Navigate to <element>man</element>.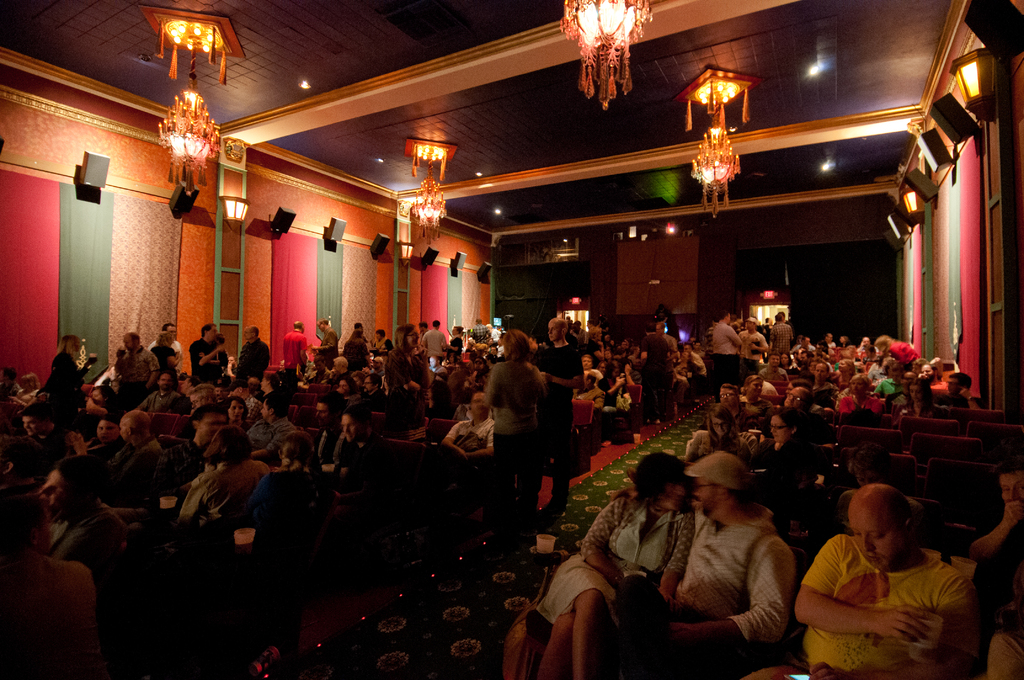
Navigation target: x1=30 y1=449 x2=134 y2=581.
